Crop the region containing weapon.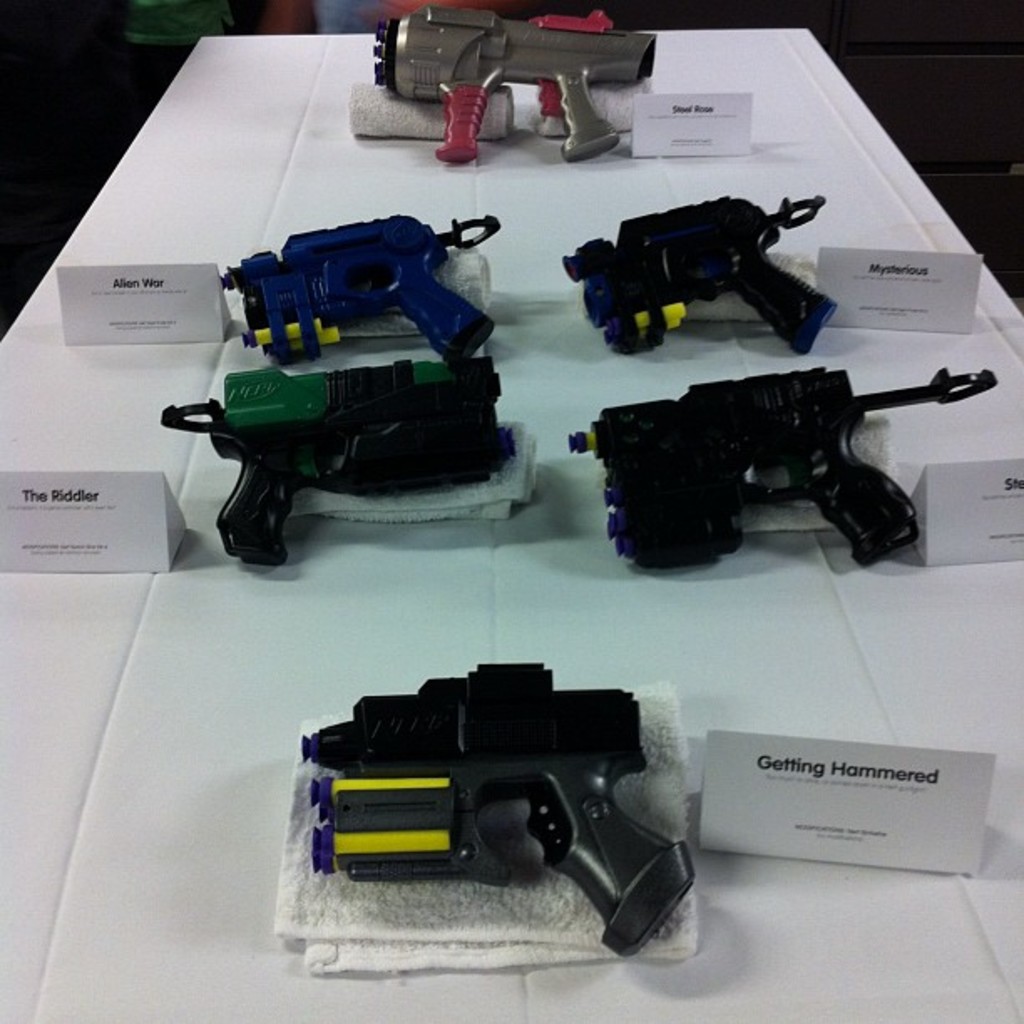
Crop region: <region>556, 191, 833, 358</region>.
